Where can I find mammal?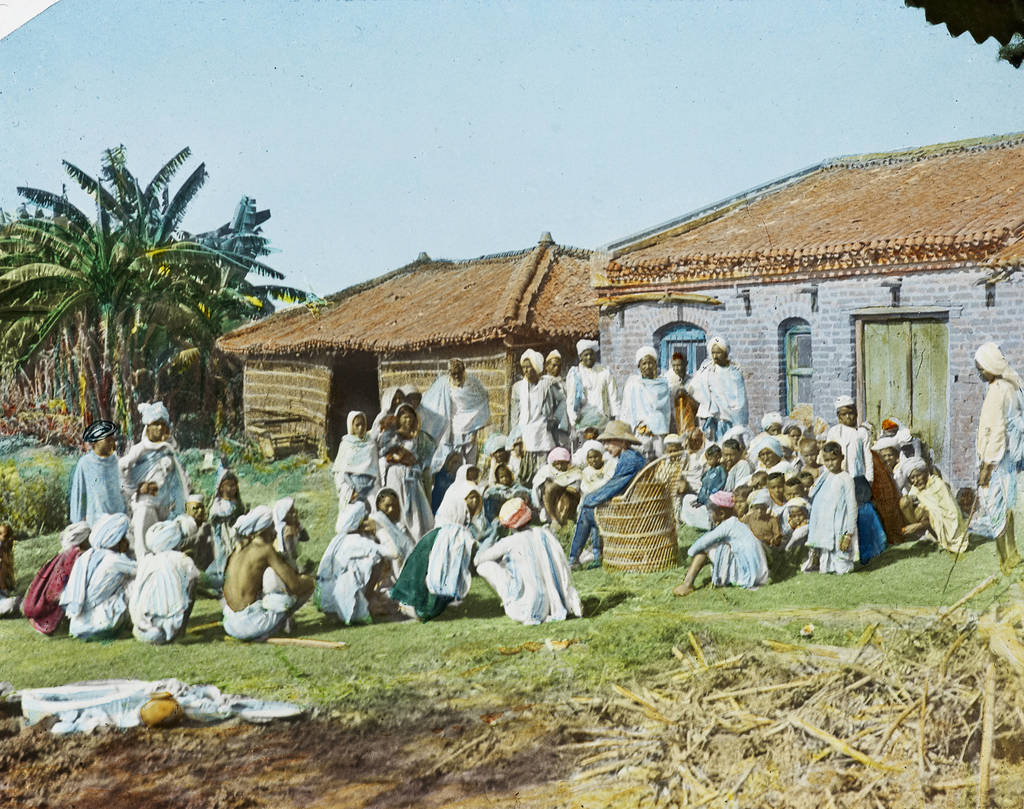
You can find it at (x1=20, y1=514, x2=92, y2=641).
